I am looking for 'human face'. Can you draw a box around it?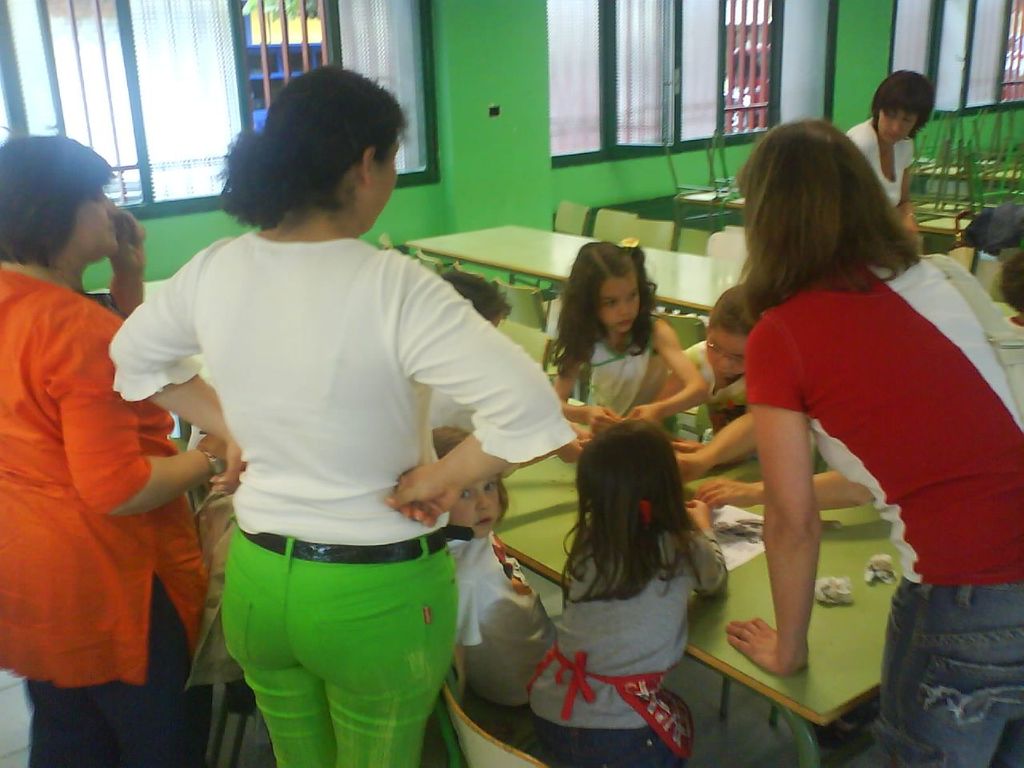
Sure, the bounding box is [370,142,402,234].
